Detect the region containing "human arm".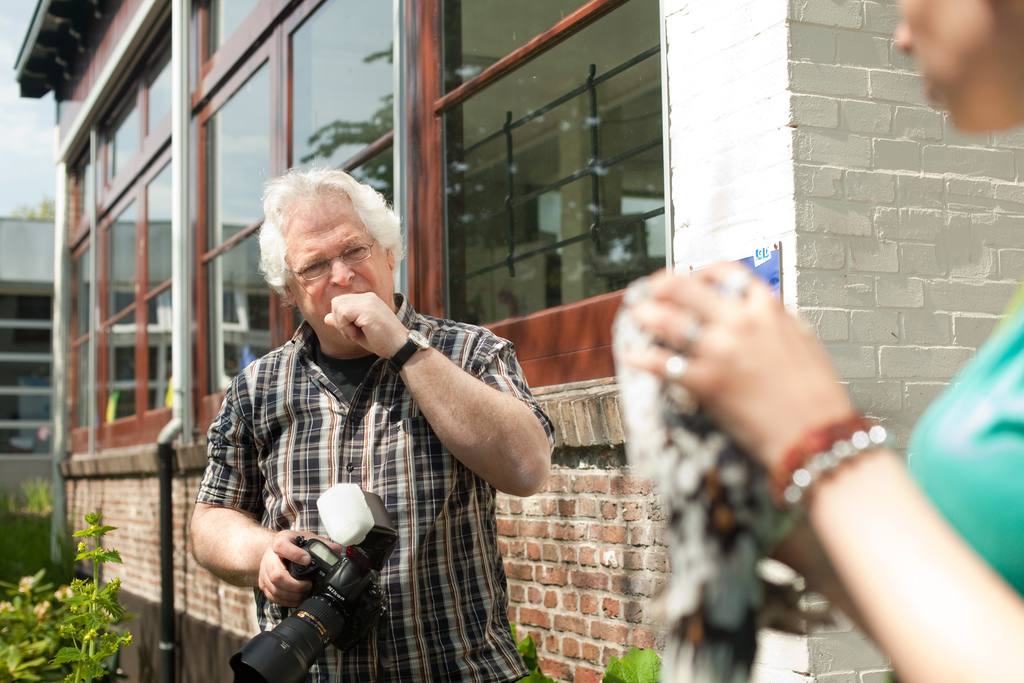
bbox=(307, 274, 546, 529).
